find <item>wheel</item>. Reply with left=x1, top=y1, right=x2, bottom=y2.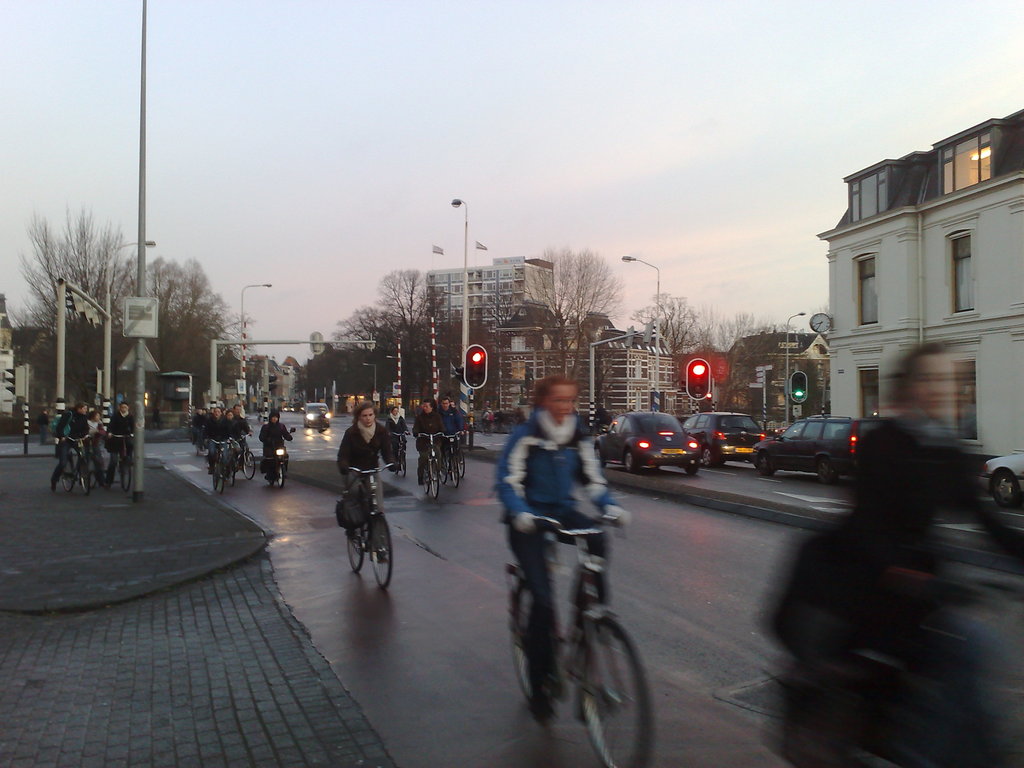
left=755, top=452, right=779, bottom=474.
